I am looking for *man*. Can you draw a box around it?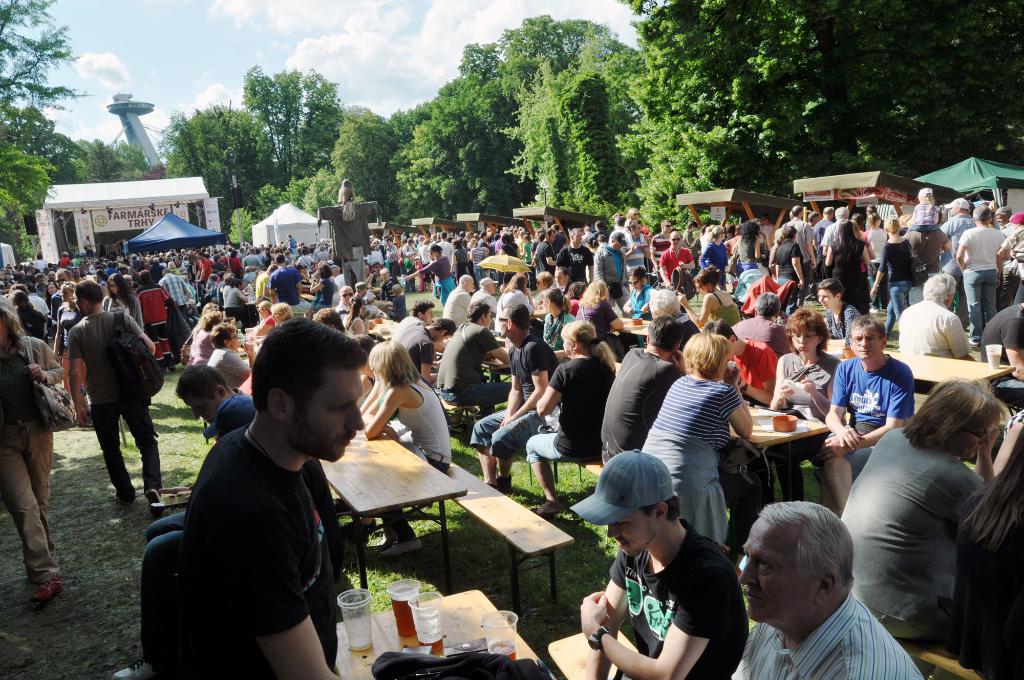
Sure, the bounding box is BBox(49, 265, 70, 323).
